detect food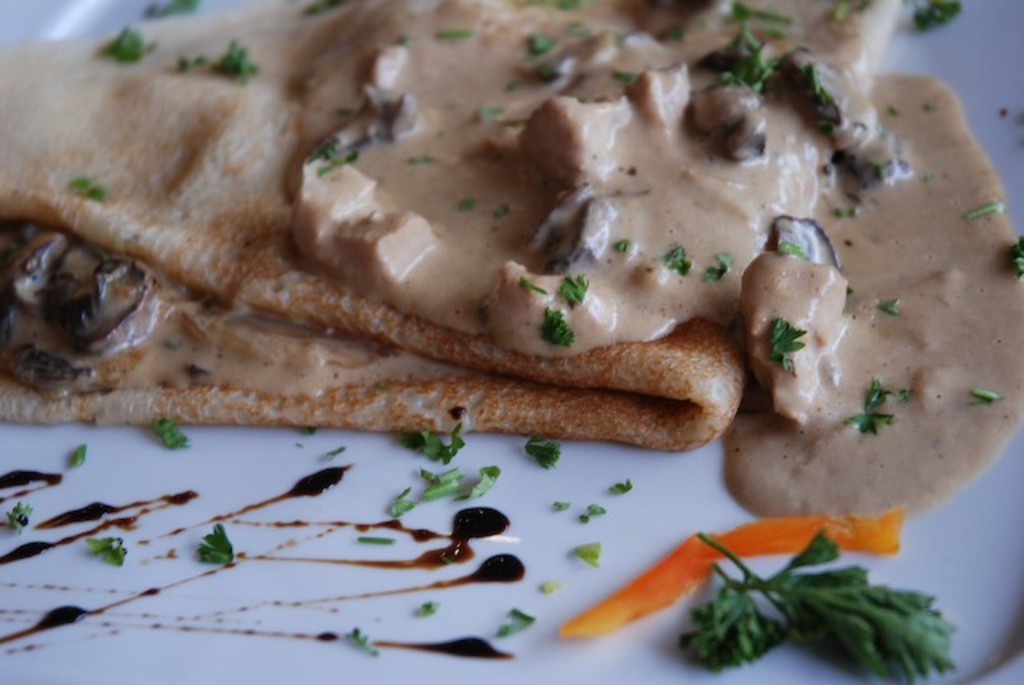
l=0, t=0, r=1022, b=683
